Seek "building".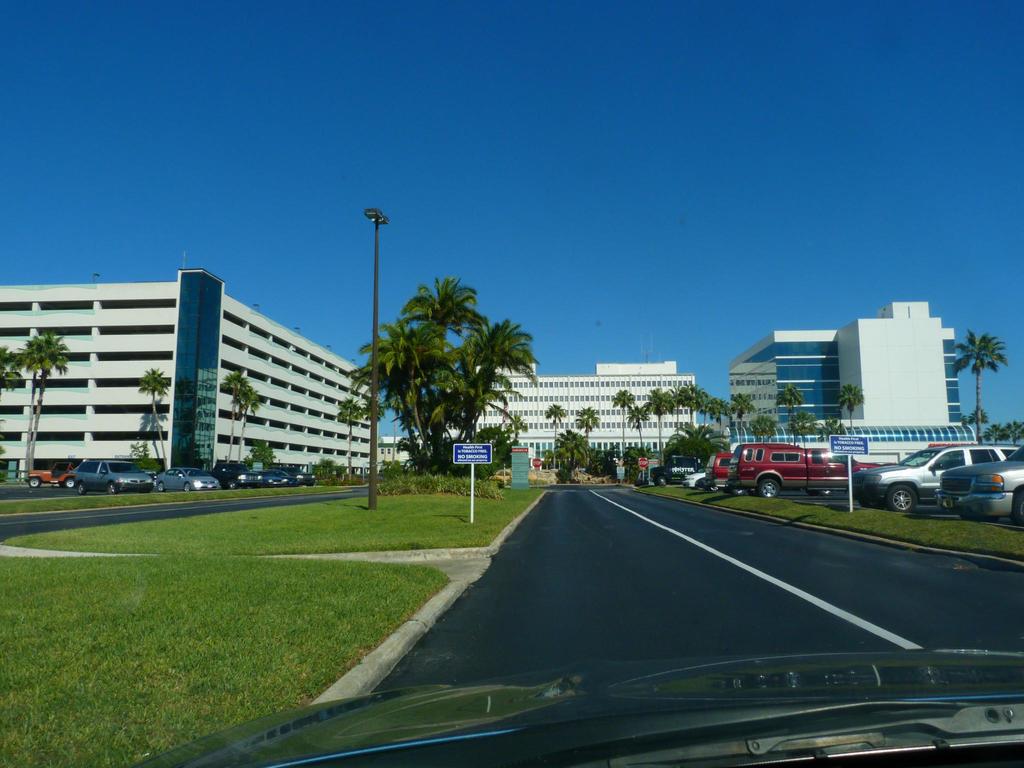
<box>0,266,371,467</box>.
